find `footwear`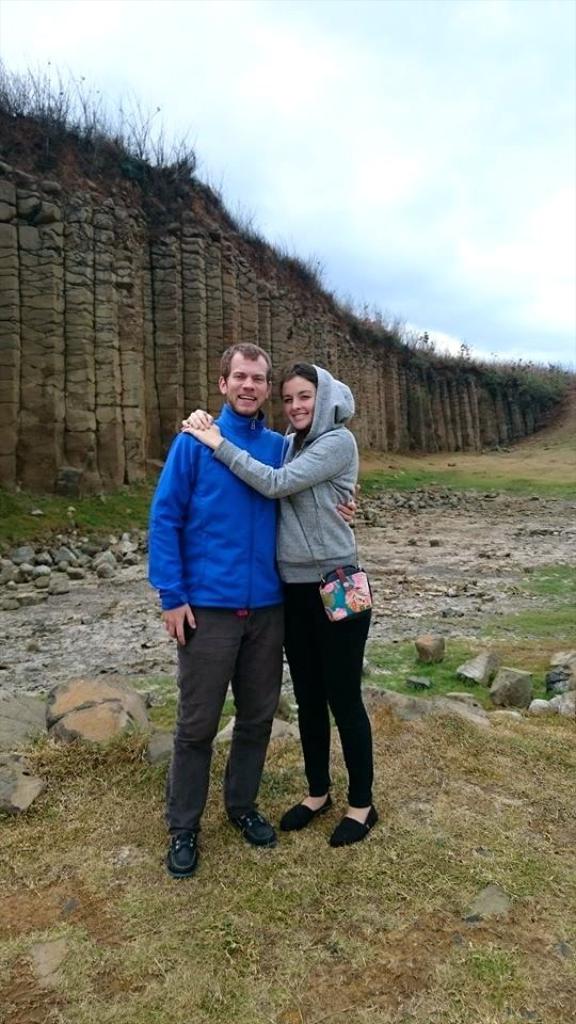
<bbox>235, 806, 275, 851</bbox>
